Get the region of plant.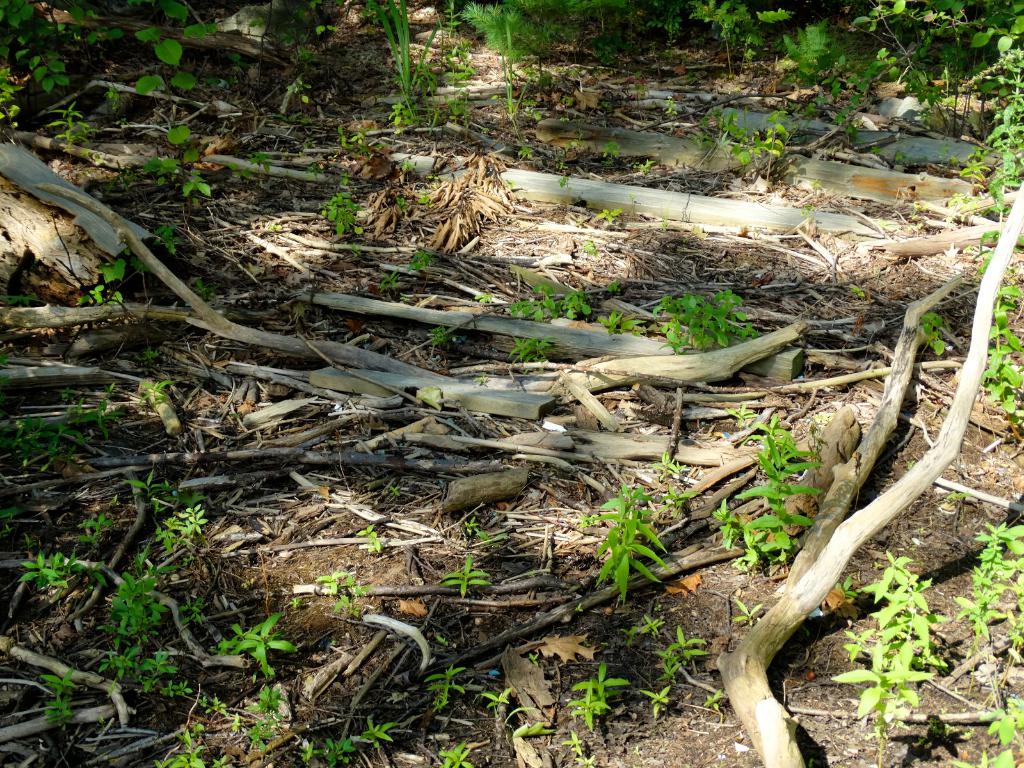
BBox(575, 232, 600, 264).
